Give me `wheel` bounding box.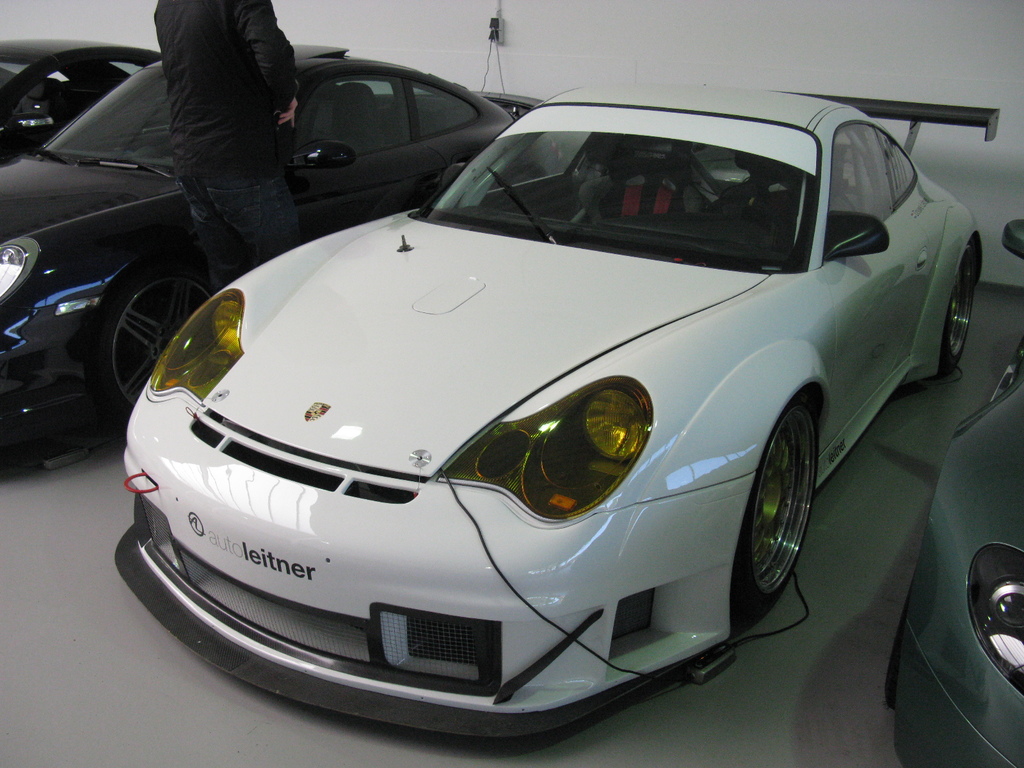
Rect(883, 575, 914, 716).
